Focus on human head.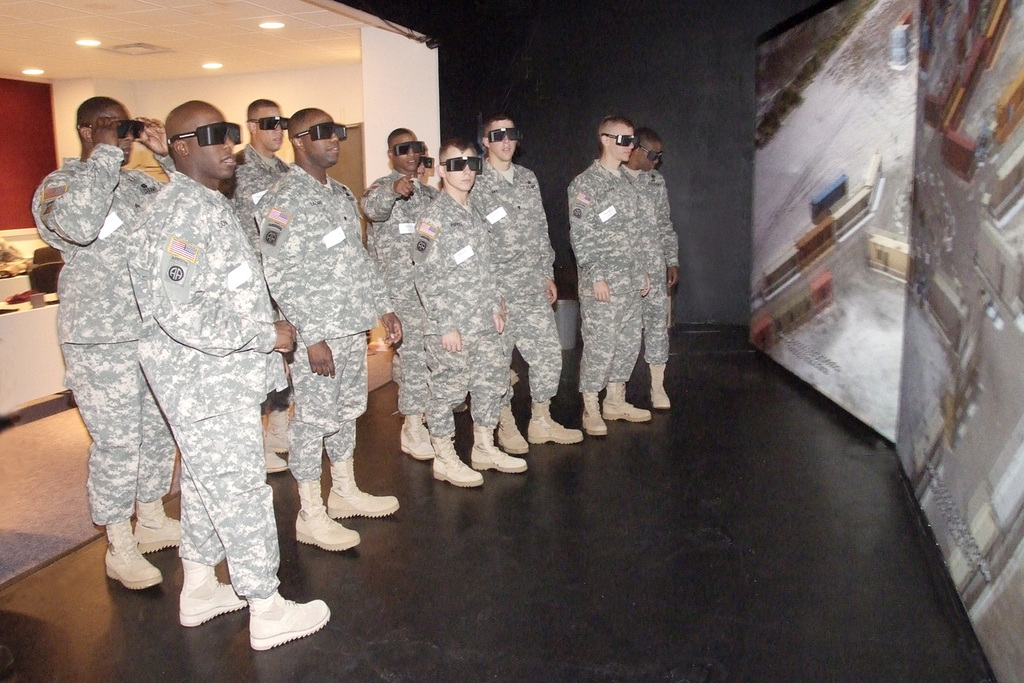
Focused at box(484, 117, 517, 160).
